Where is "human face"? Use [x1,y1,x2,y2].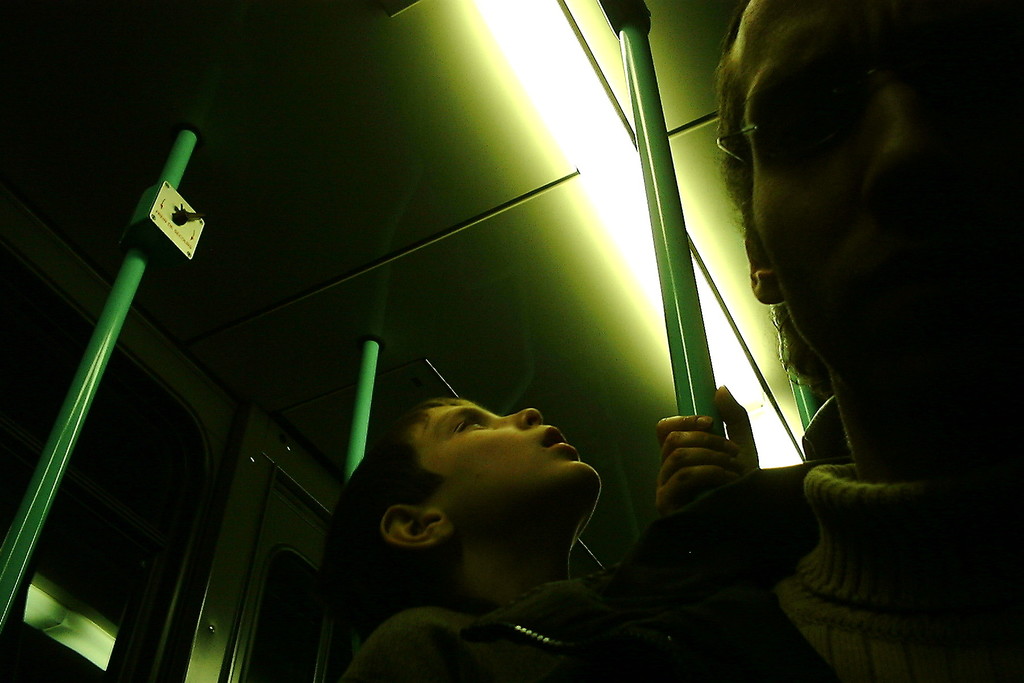
[730,0,1023,364].
